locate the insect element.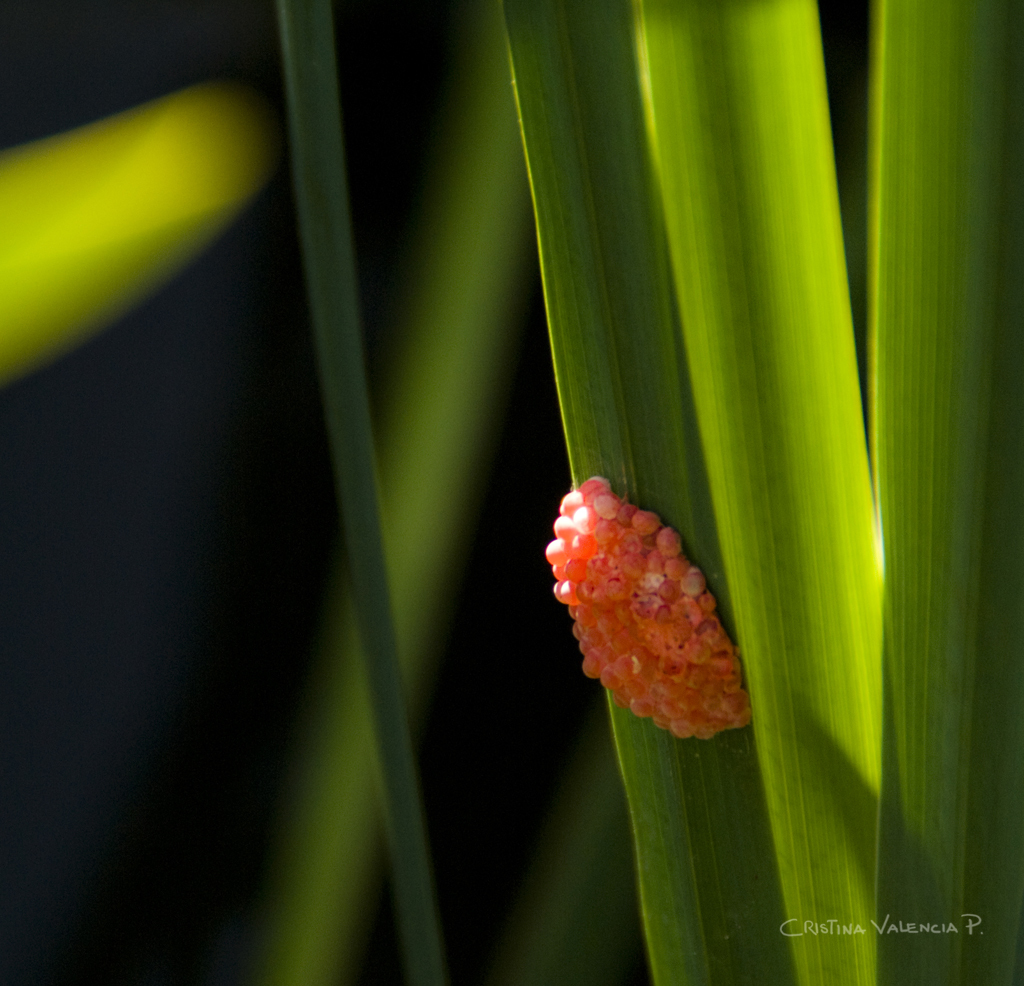
Element bbox: x1=542 y1=466 x2=742 y2=742.
